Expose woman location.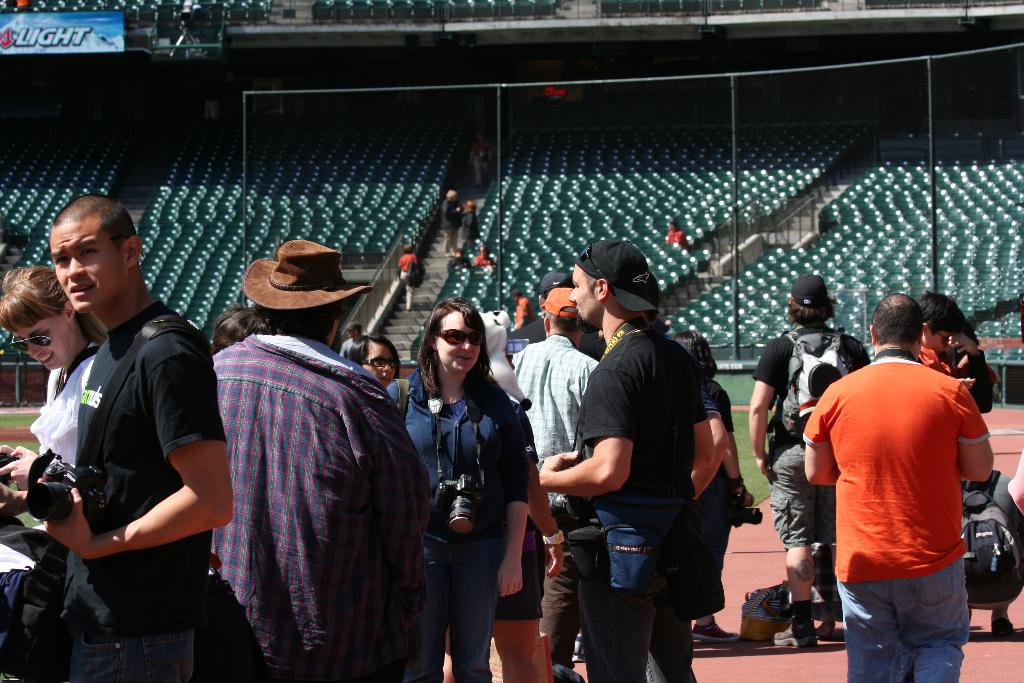
Exposed at [left=672, top=327, right=763, bottom=638].
